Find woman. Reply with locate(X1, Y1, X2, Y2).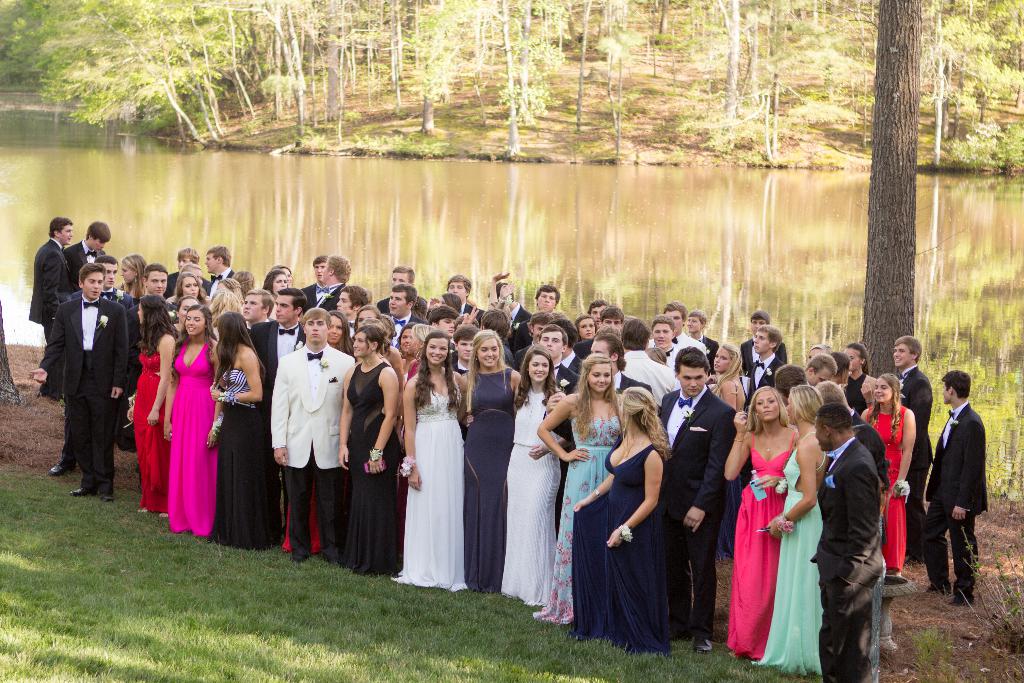
locate(461, 327, 525, 593).
